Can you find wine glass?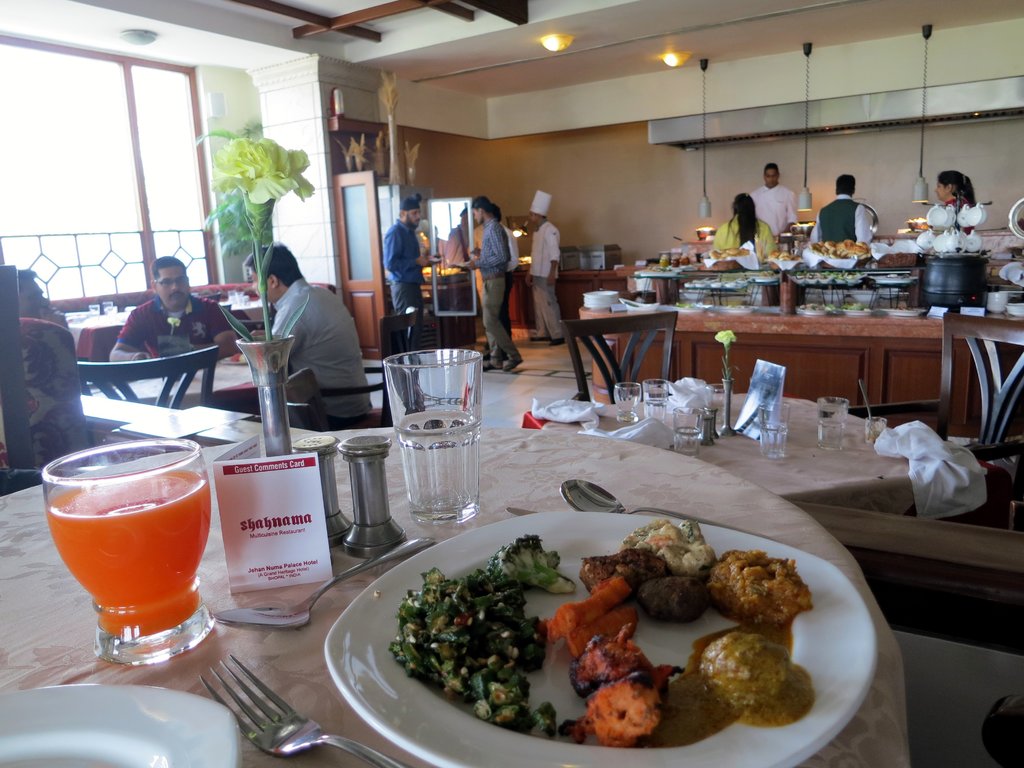
Yes, bounding box: rect(42, 442, 209, 660).
